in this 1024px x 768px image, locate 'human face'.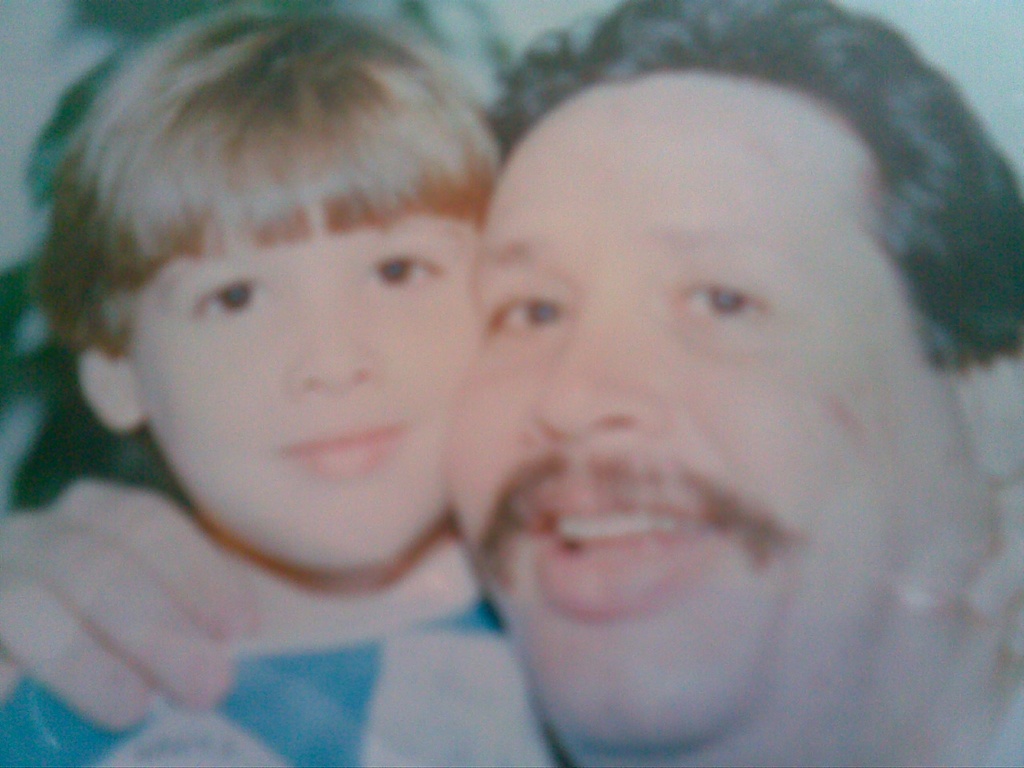
Bounding box: bbox=[474, 78, 974, 764].
